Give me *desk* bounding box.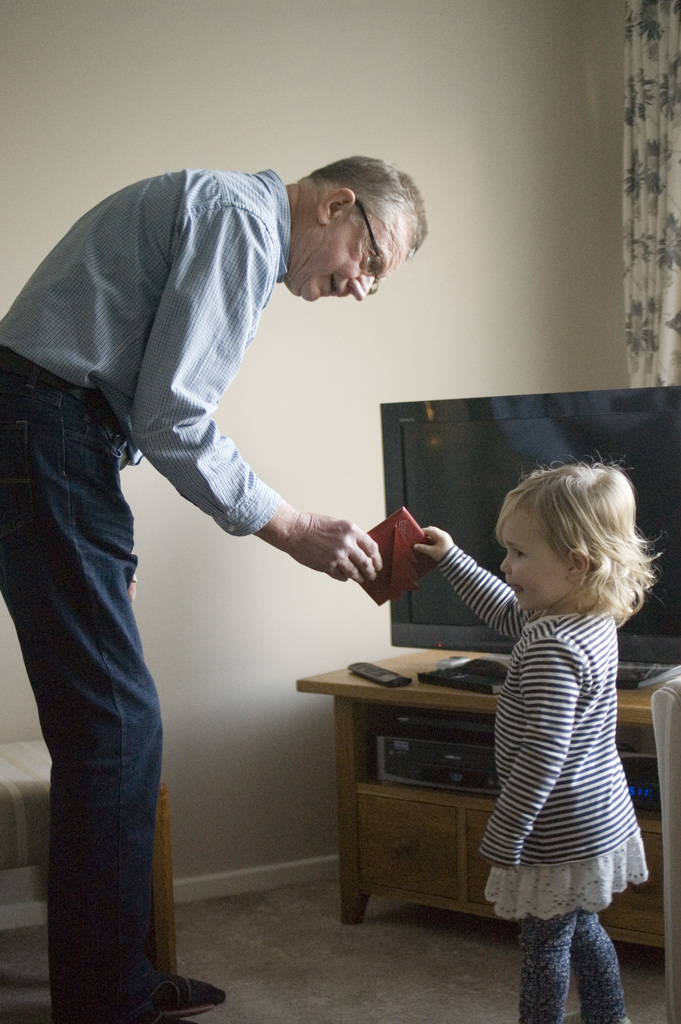
box(292, 640, 680, 989).
